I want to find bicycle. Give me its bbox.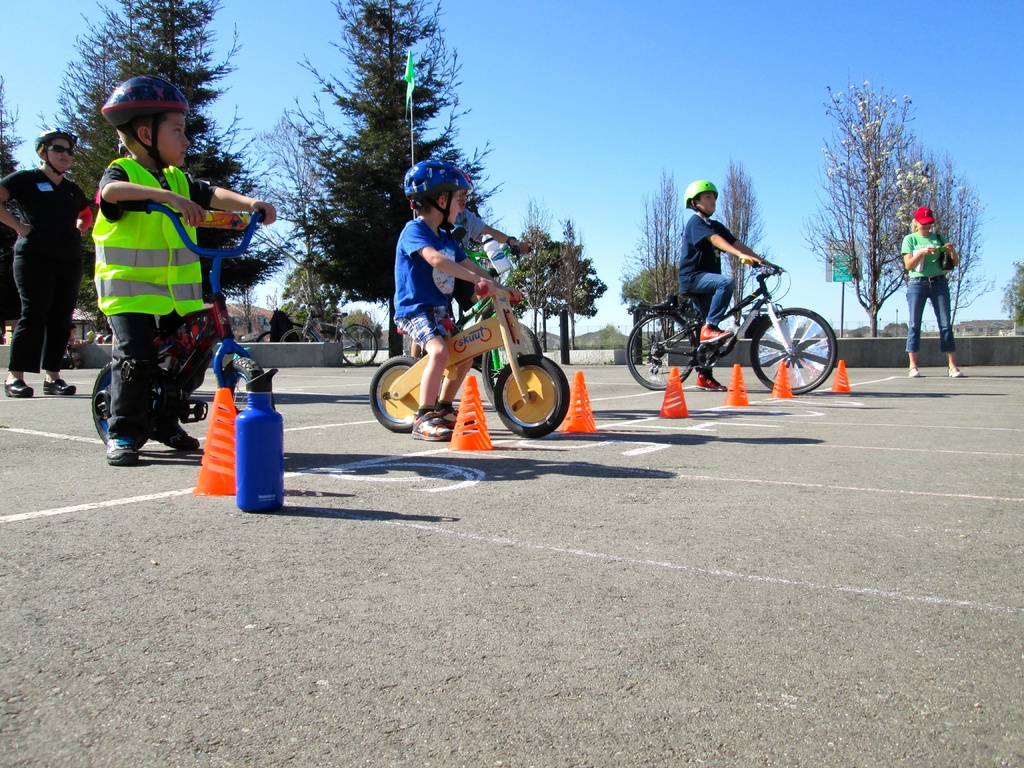
369, 279, 572, 438.
